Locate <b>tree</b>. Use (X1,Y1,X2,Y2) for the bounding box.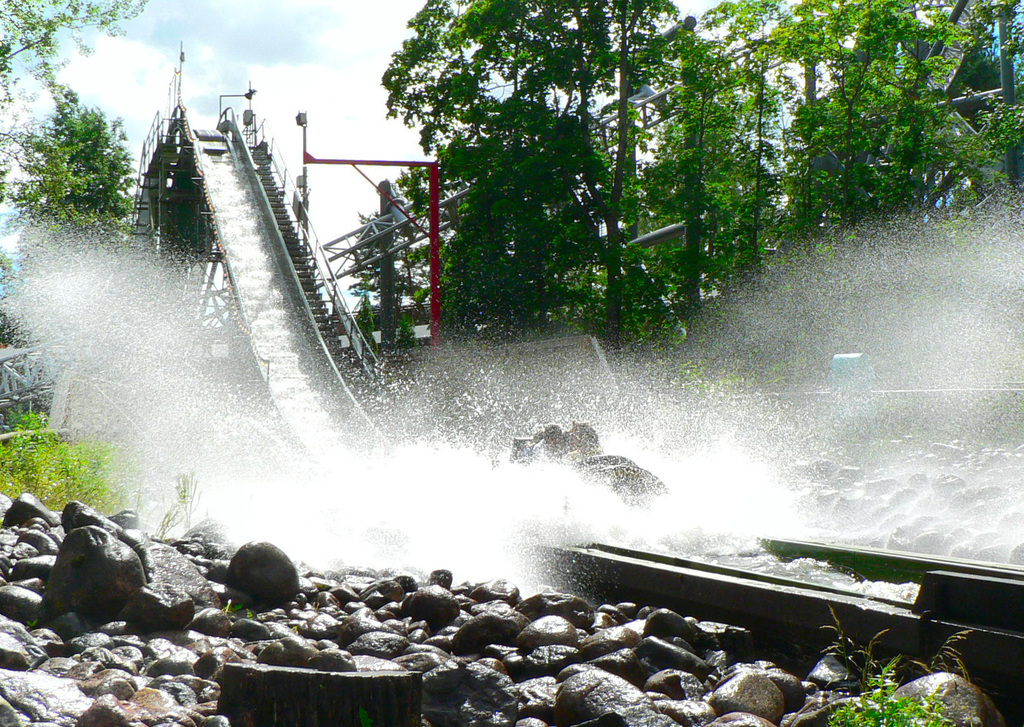
(467,0,676,395).
